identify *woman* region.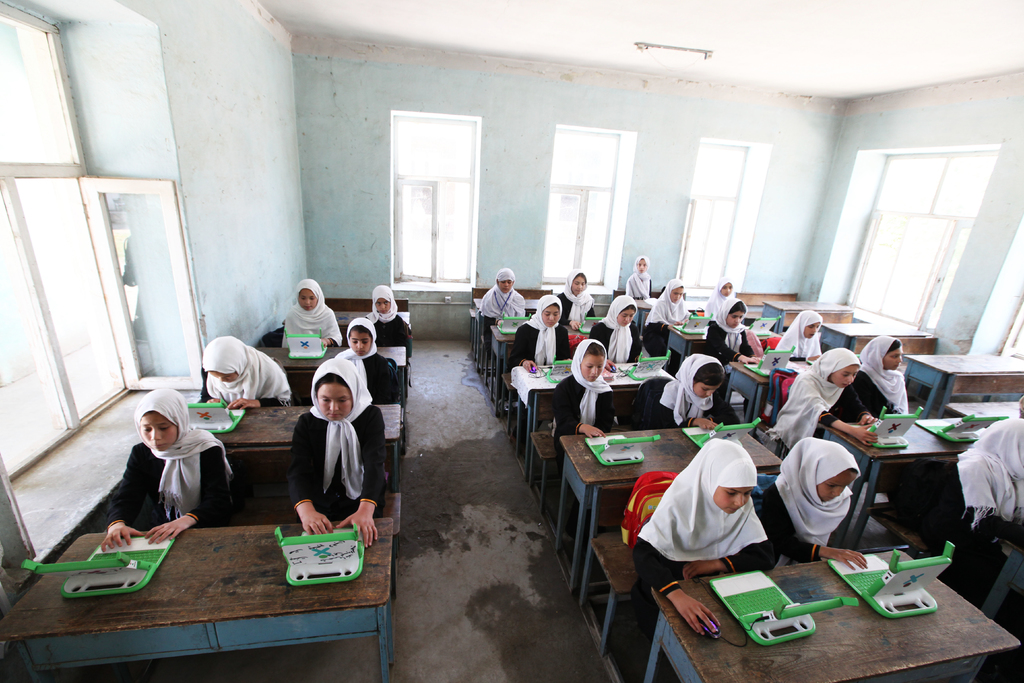
Region: left=202, top=336, right=291, bottom=404.
